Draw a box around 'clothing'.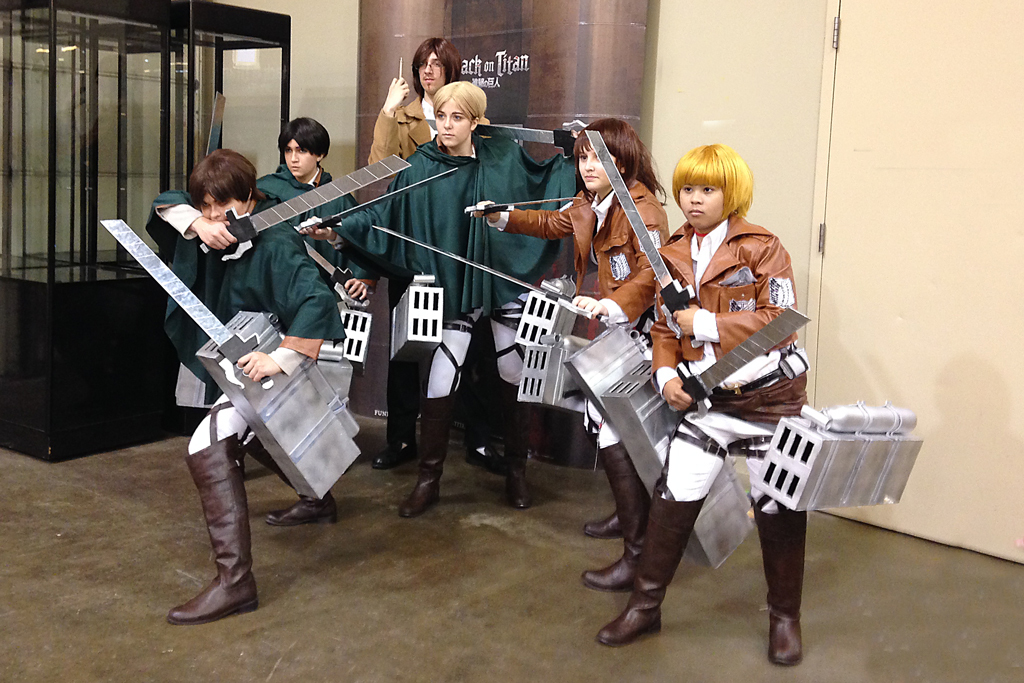
[482, 173, 674, 448].
